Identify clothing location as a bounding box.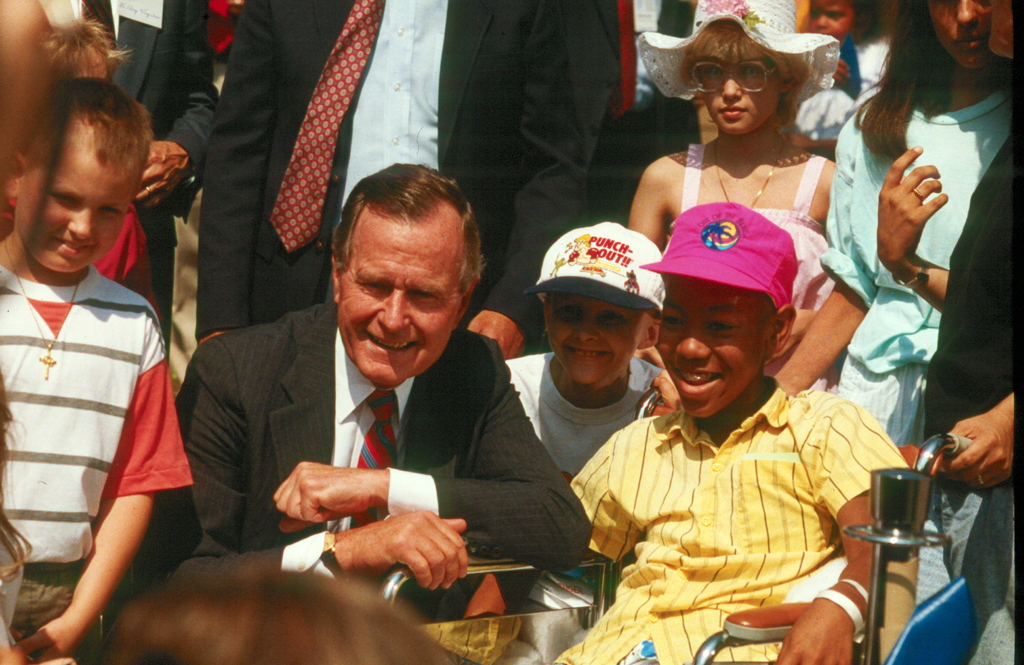
(left=570, top=368, right=912, bottom=664).
